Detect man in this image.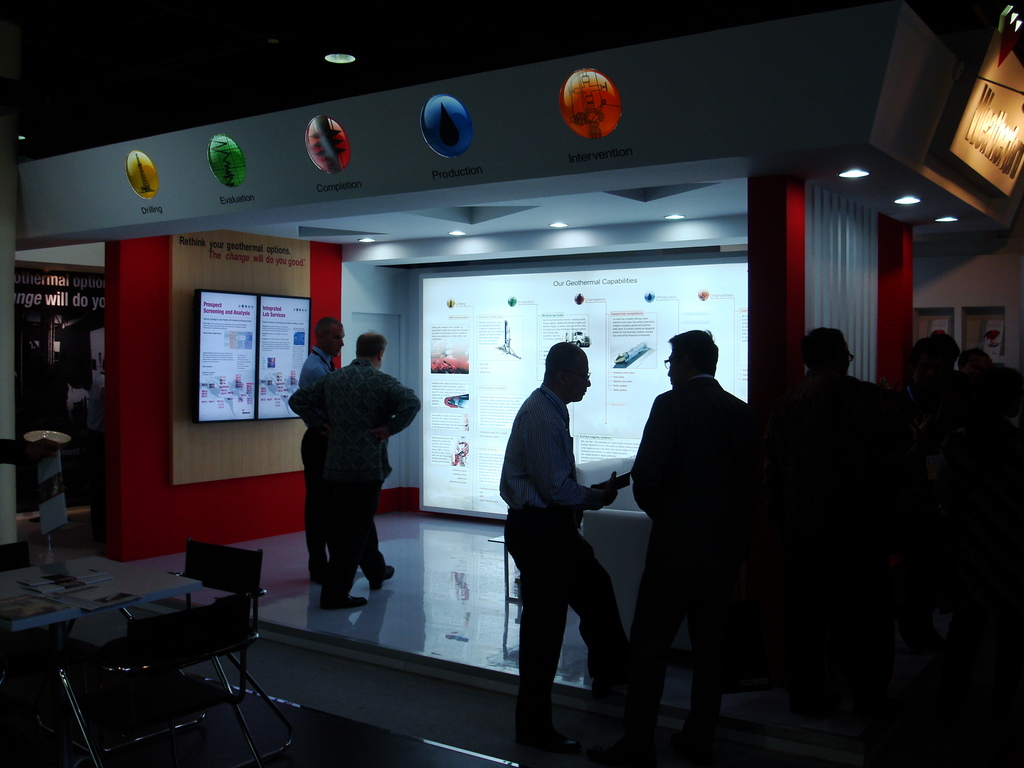
Detection: x1=298 y1=312 x2=346 y2=589.
